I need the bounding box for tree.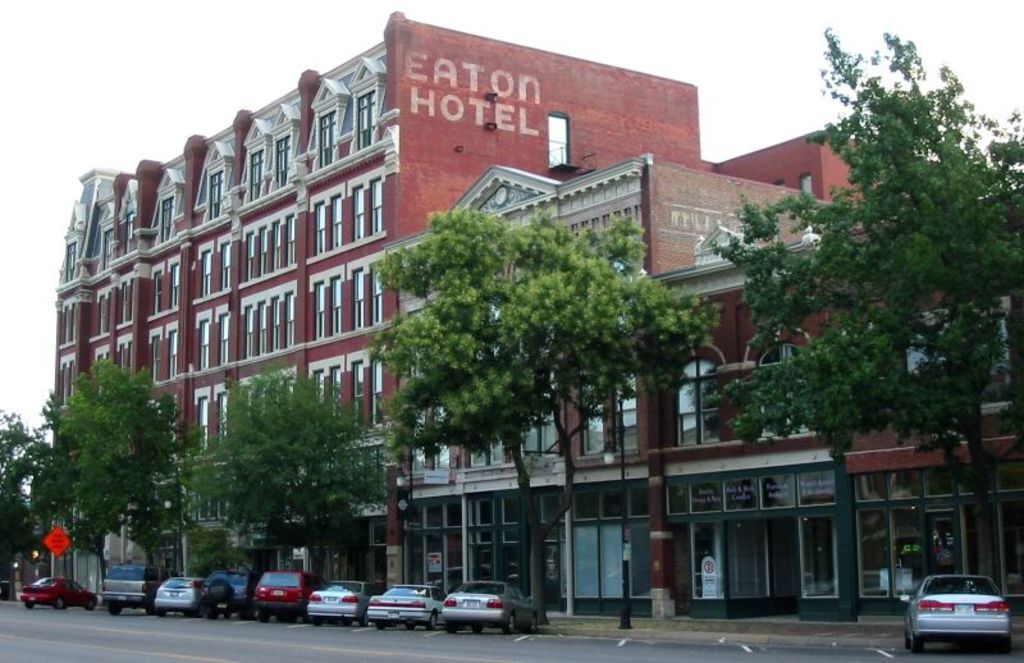
Here it is: x1=365 y1=198 x2=727 y2=637.
